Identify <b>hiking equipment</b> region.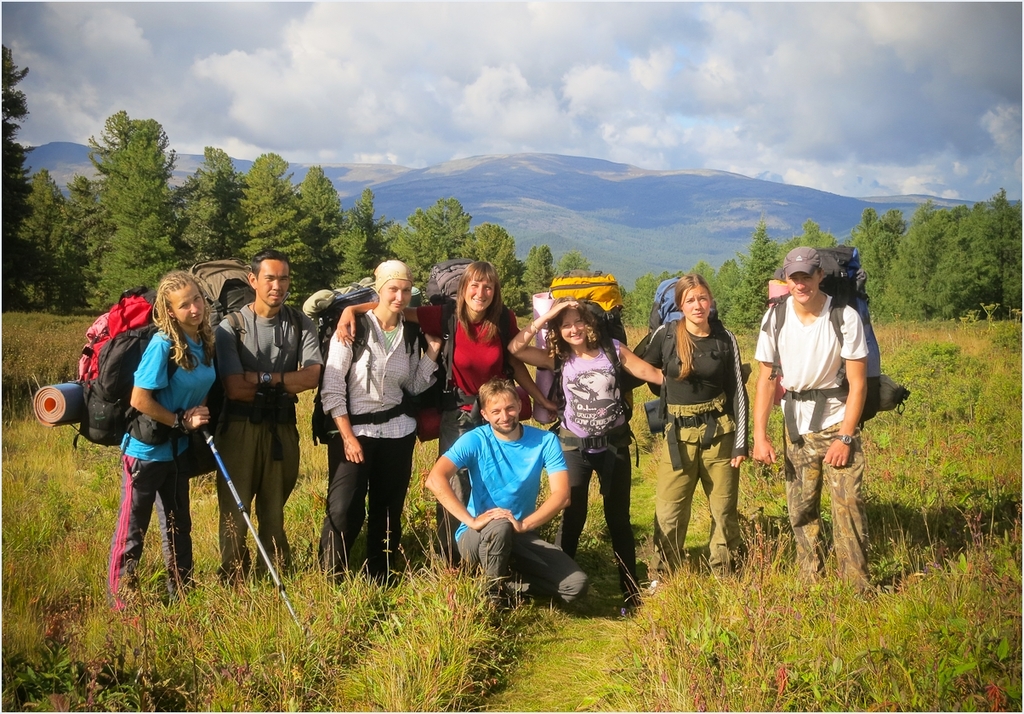
Region: [x1=771, y1=246, x2=910, y2=437].
